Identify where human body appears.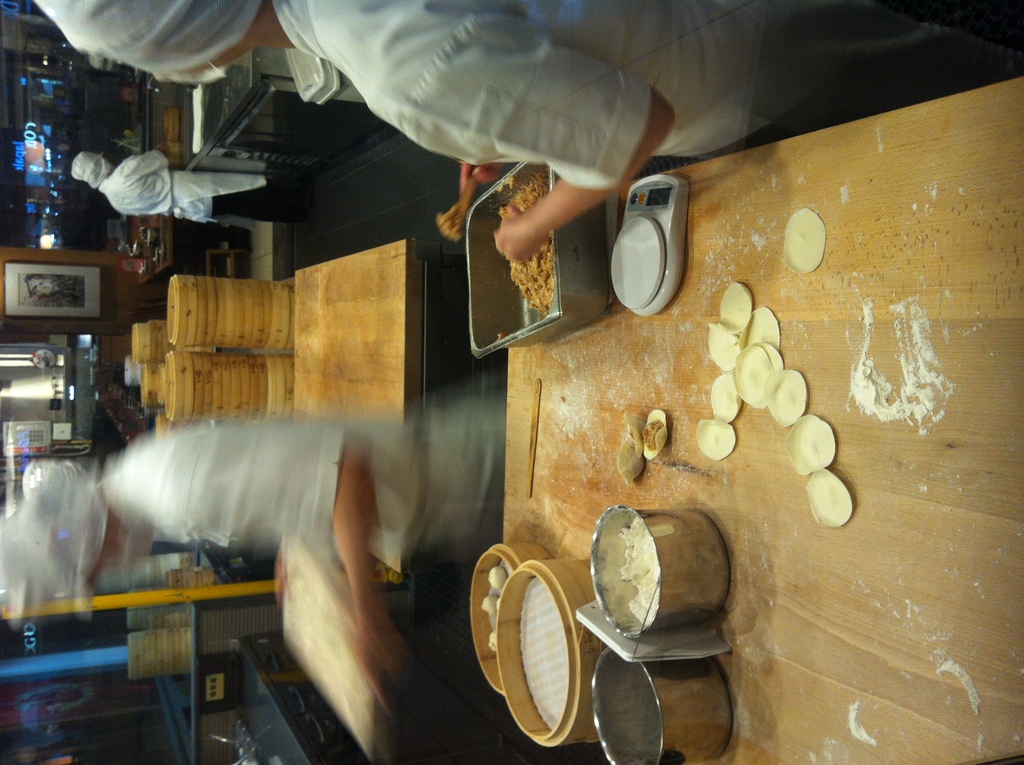
Appears at x1=111, y1=419, x2=499, y2=726.
